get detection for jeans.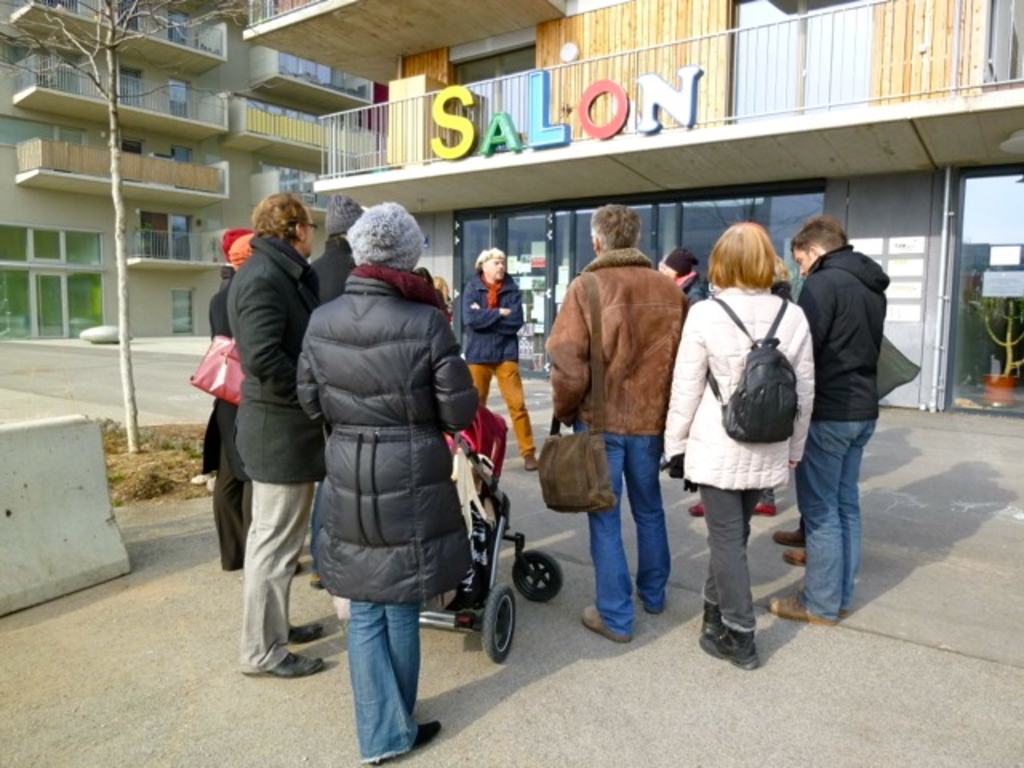
Detection: BBox(576, 419, 674, 635).
